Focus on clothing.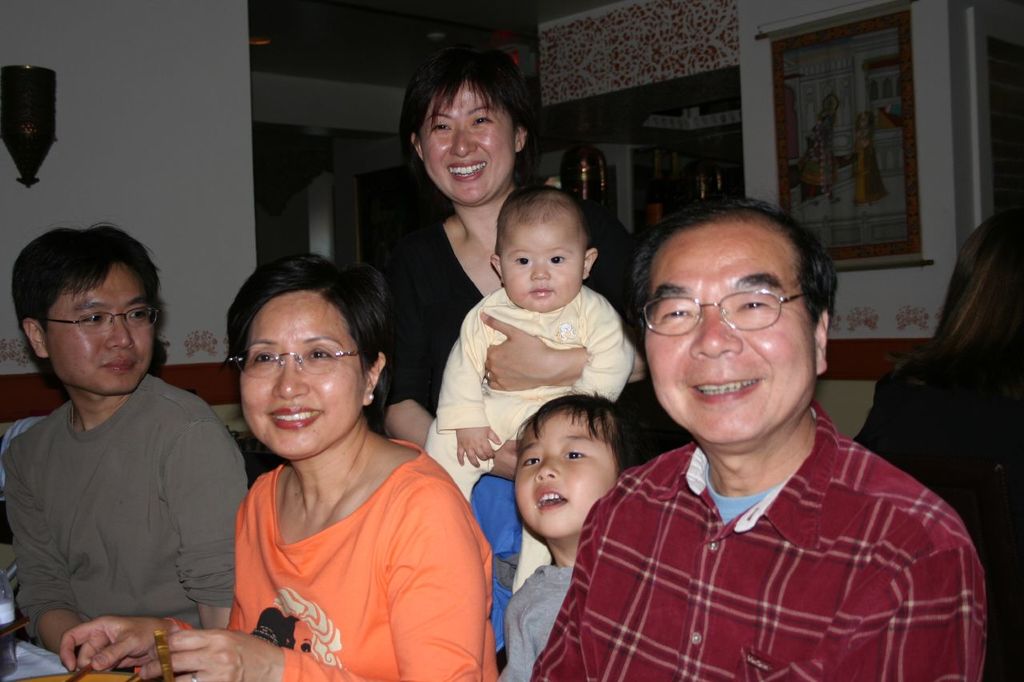
Focused at 424, 285, 627, 589.
